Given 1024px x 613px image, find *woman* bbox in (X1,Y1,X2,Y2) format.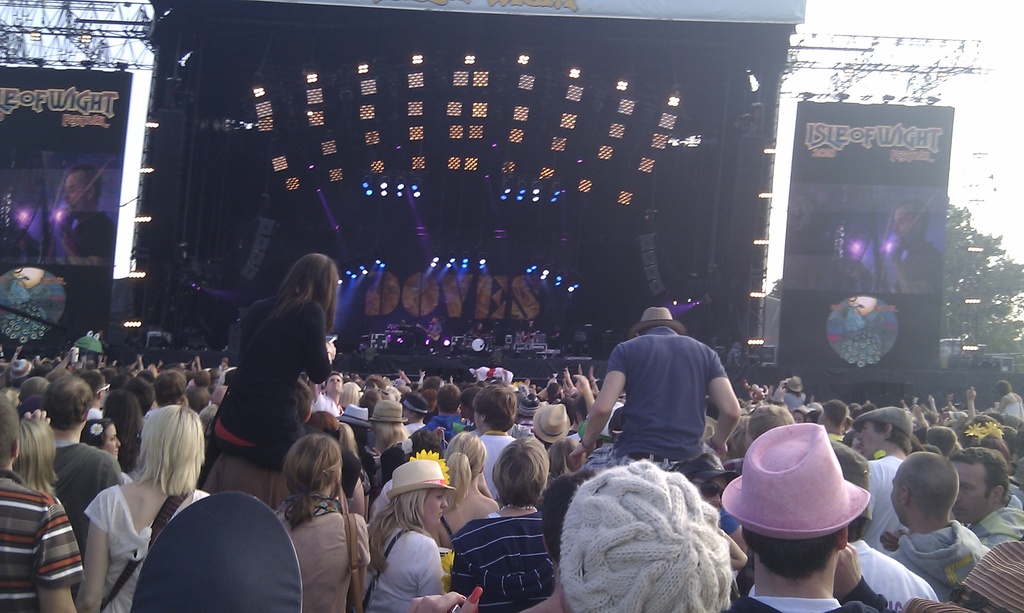
(61,397,150,470).
